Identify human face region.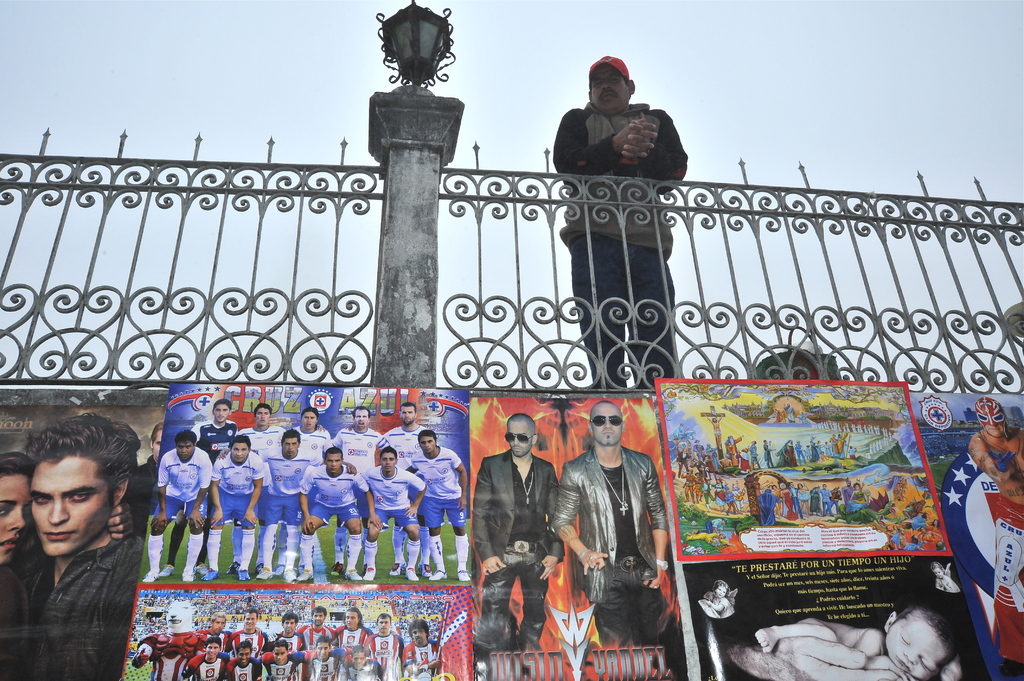
Region: {"left": 212, "top": 403, "right": 228, "bottom": 423}.
